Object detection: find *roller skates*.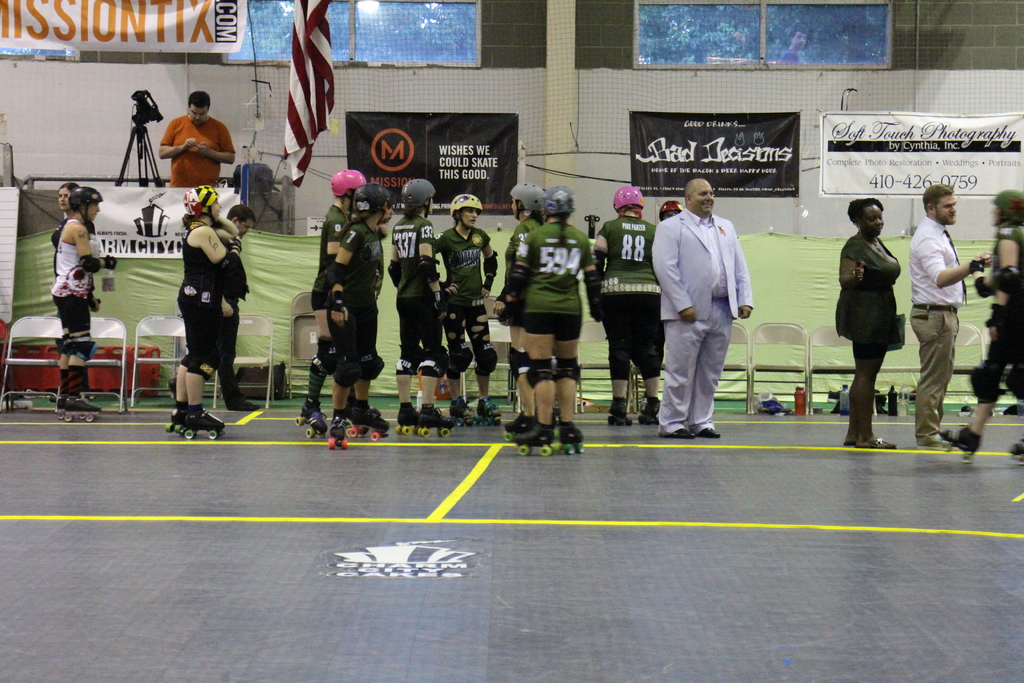
left=555, top=419, right=582, bottom=450.
